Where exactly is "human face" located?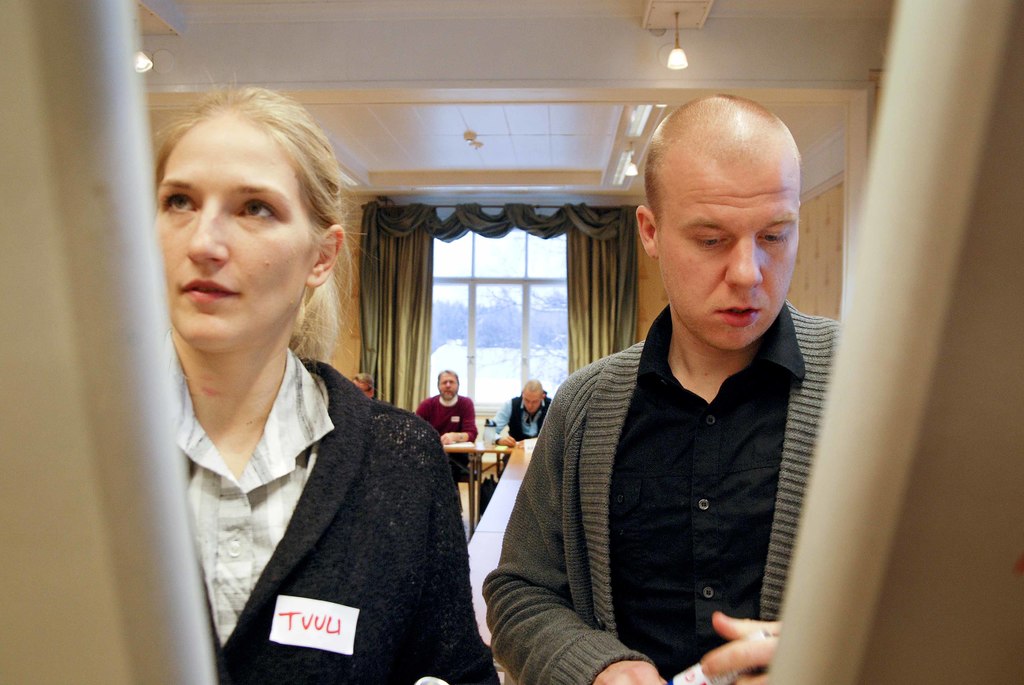
Its bounding box is x1=660 y1=148 x2=801 y2=349.
